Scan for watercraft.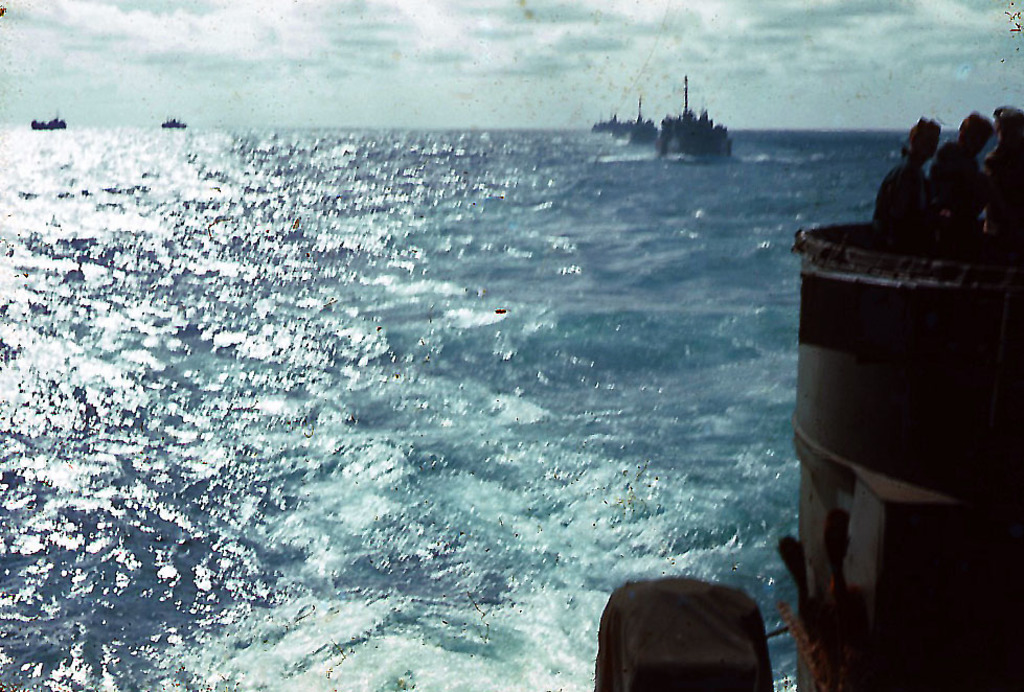
Scan result: {"left": 30, "top": 108, "right": 70, "bottom": 126}.
